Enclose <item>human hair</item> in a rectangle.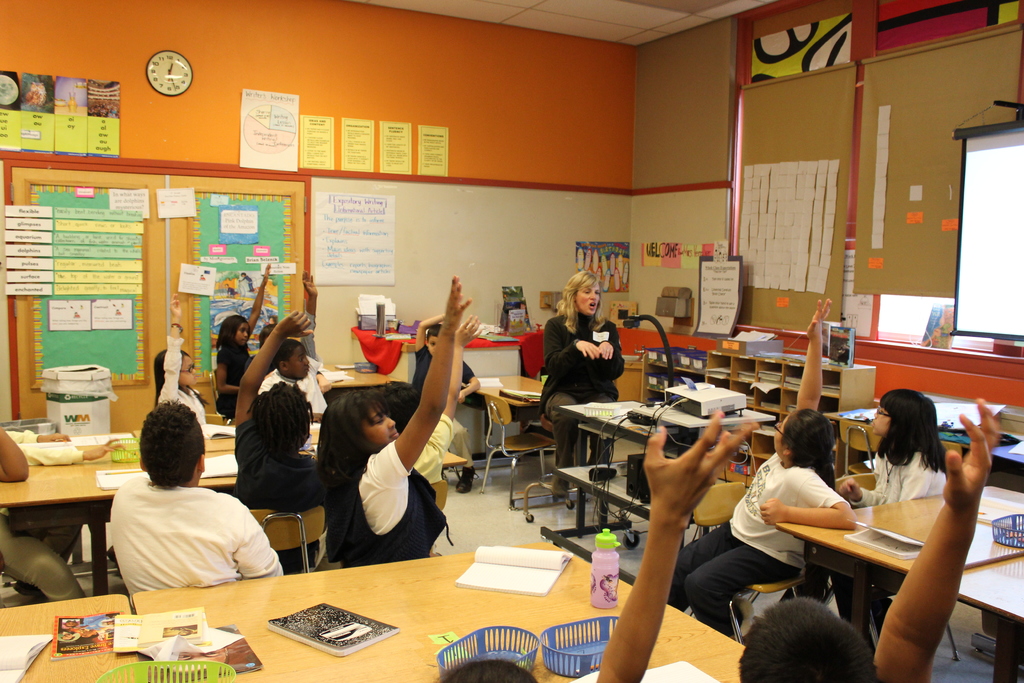
(left=152, top=346, right=202, bottom=403).
